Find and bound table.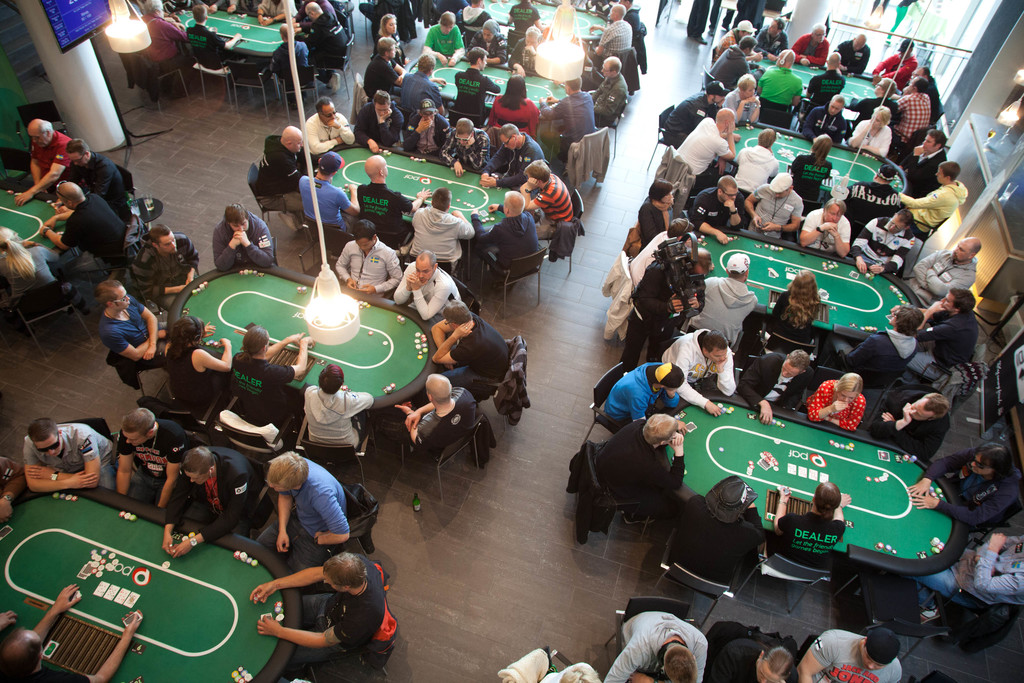
Bound: box=[322, 140, 512, 227].
